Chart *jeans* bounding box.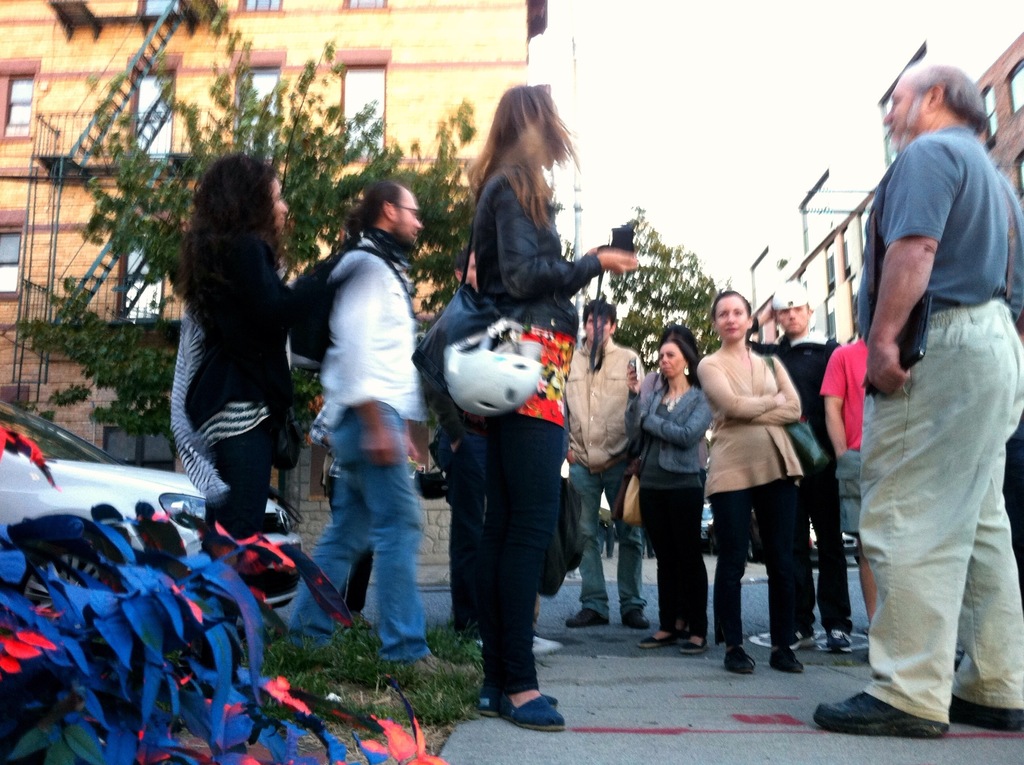
Charted: {"x1": 284, "y1": 410, "x2": 426, "y2": 666}.
